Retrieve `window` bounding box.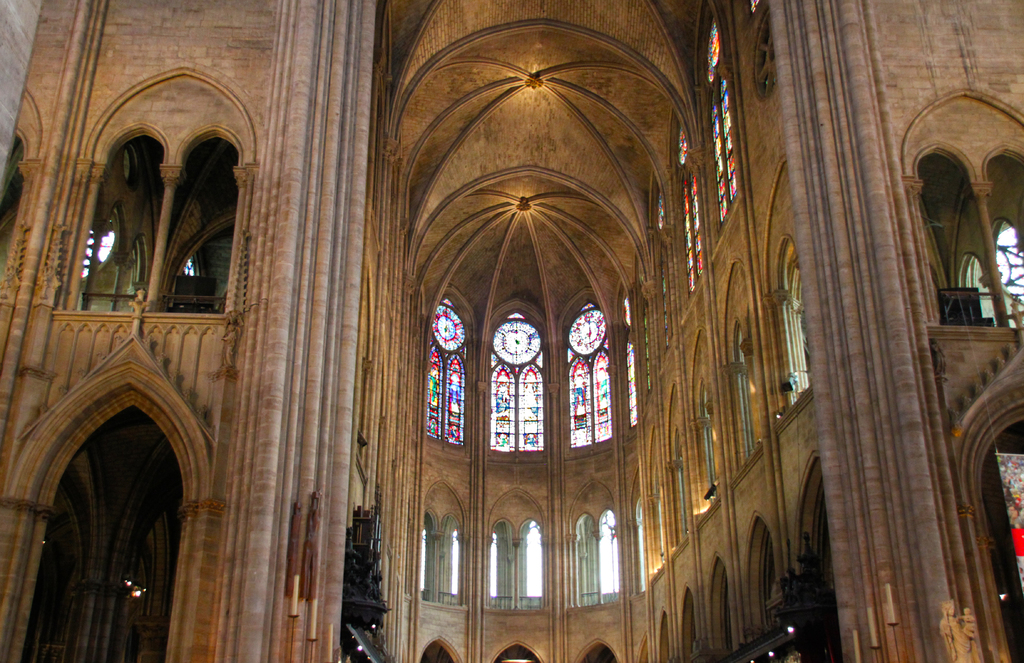
Bounding box: left=458, top=271, right=621, bottom=477.
